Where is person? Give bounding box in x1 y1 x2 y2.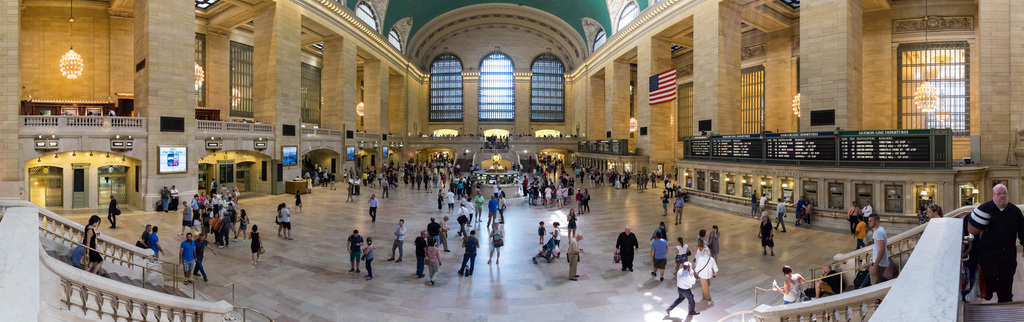
762 191 768 210.
